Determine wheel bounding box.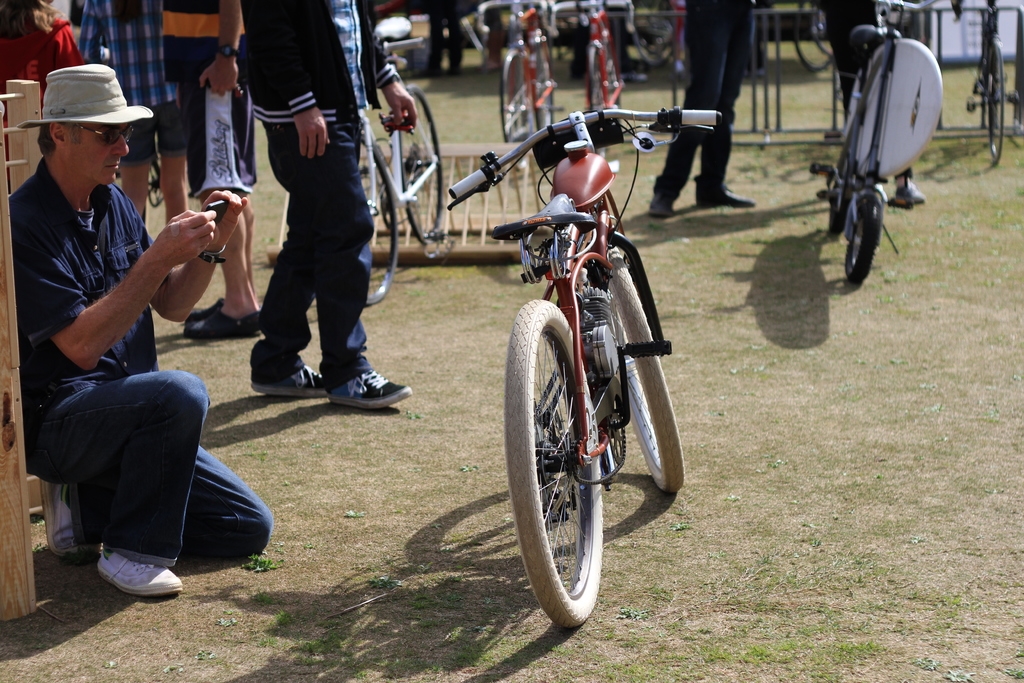
Determined: rect(399, 84, 437, 243).
